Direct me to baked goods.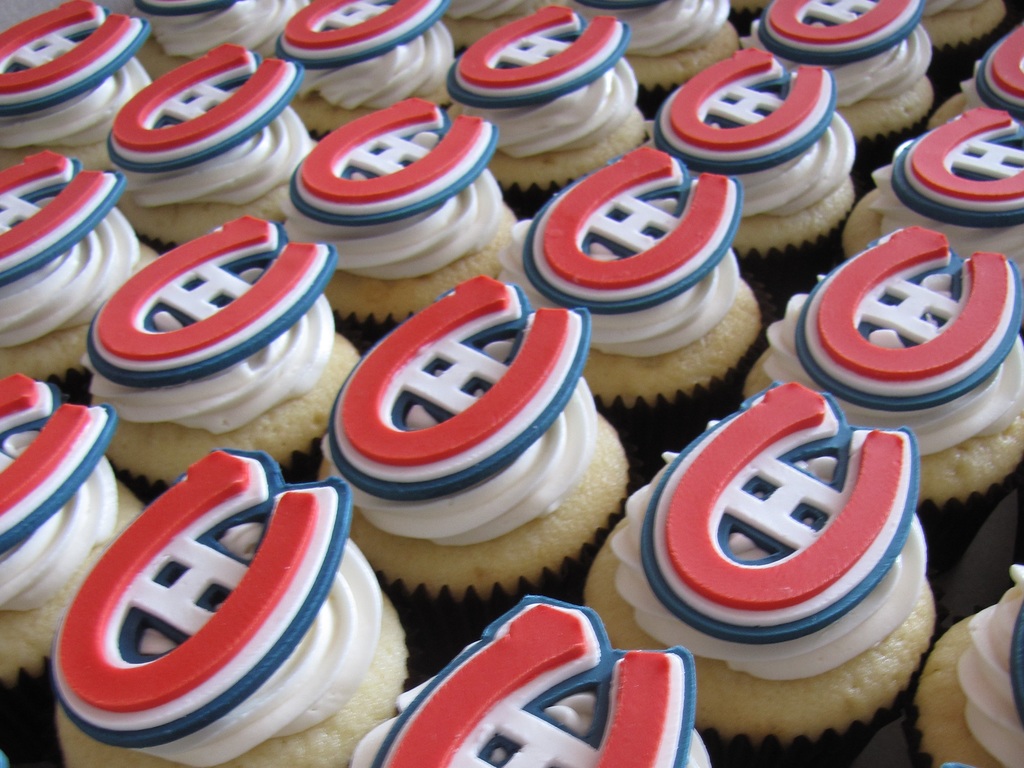
Direction: bbox(0, 2, 150, 175).
